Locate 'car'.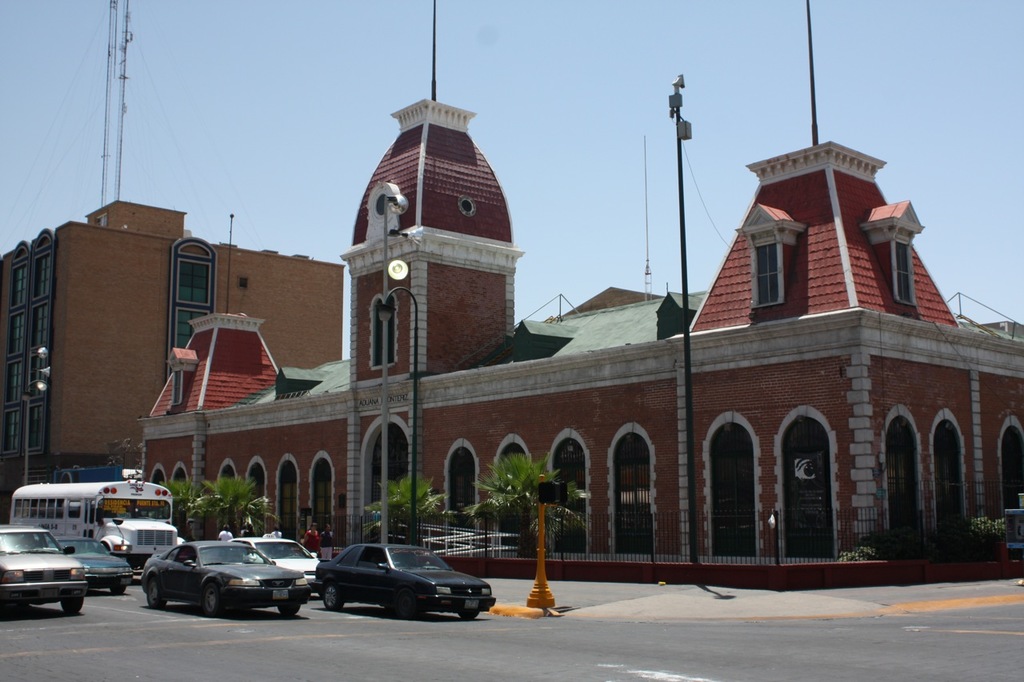
Bounding box: <box>302,543,488,624</box>.
